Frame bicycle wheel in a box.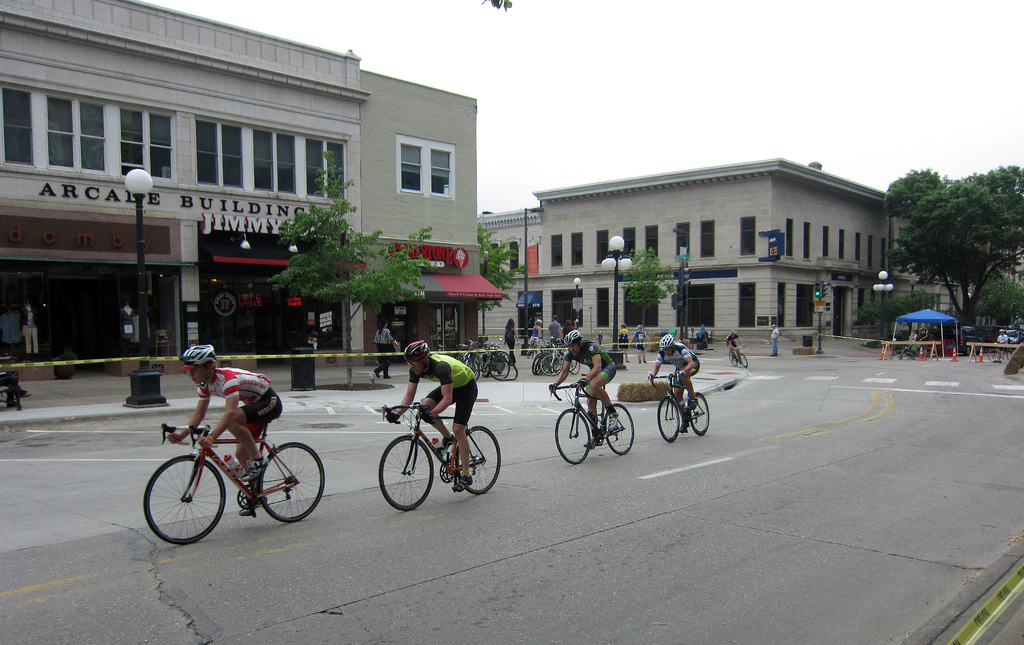
pyautogui.locateOnScreen(984, 347, 1003, 361).
